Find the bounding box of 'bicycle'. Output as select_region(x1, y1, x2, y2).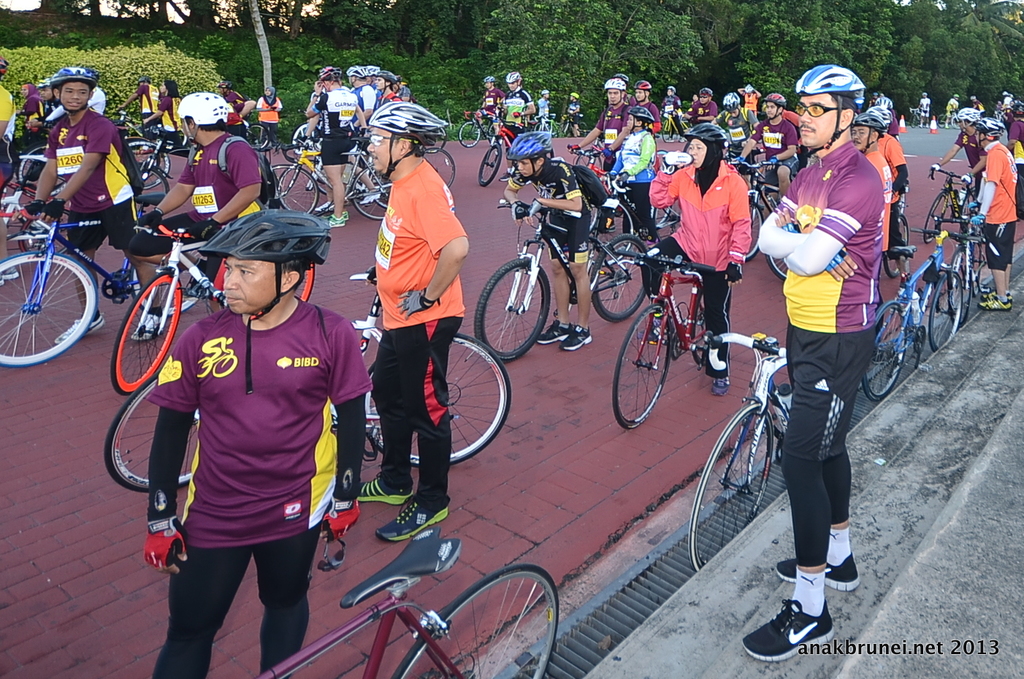
select_region(608, 242, 709, 436).
